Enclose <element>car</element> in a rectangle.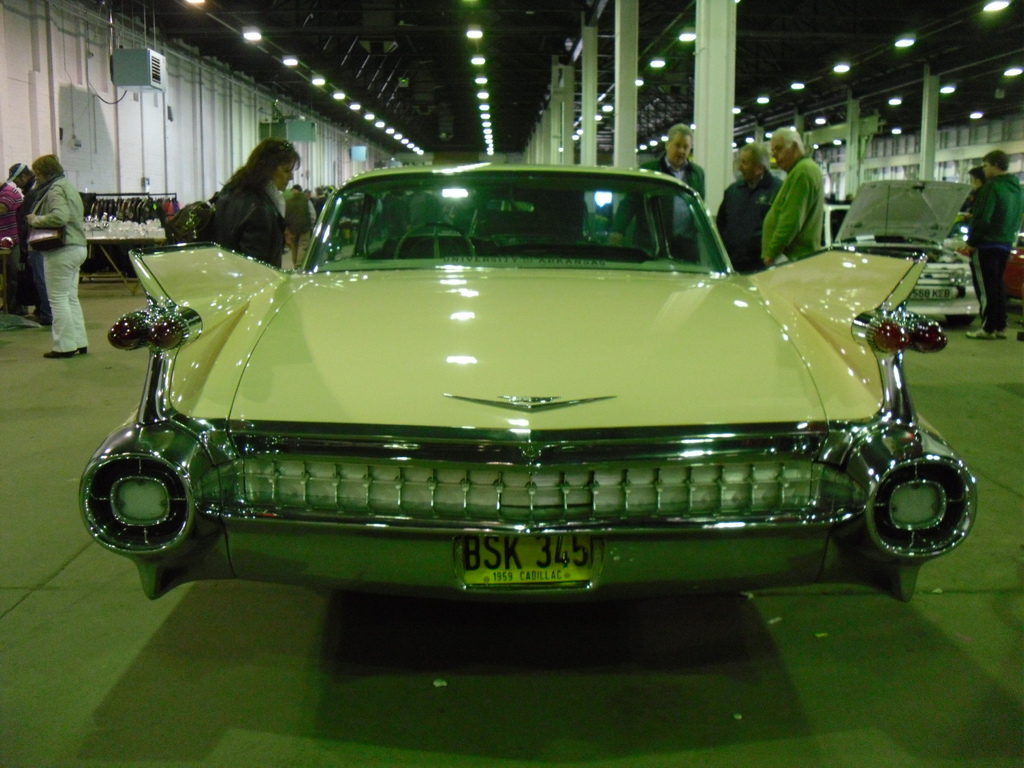
{"x1": 65, "y1": 165, "x2": 984, "y2": 623}.
